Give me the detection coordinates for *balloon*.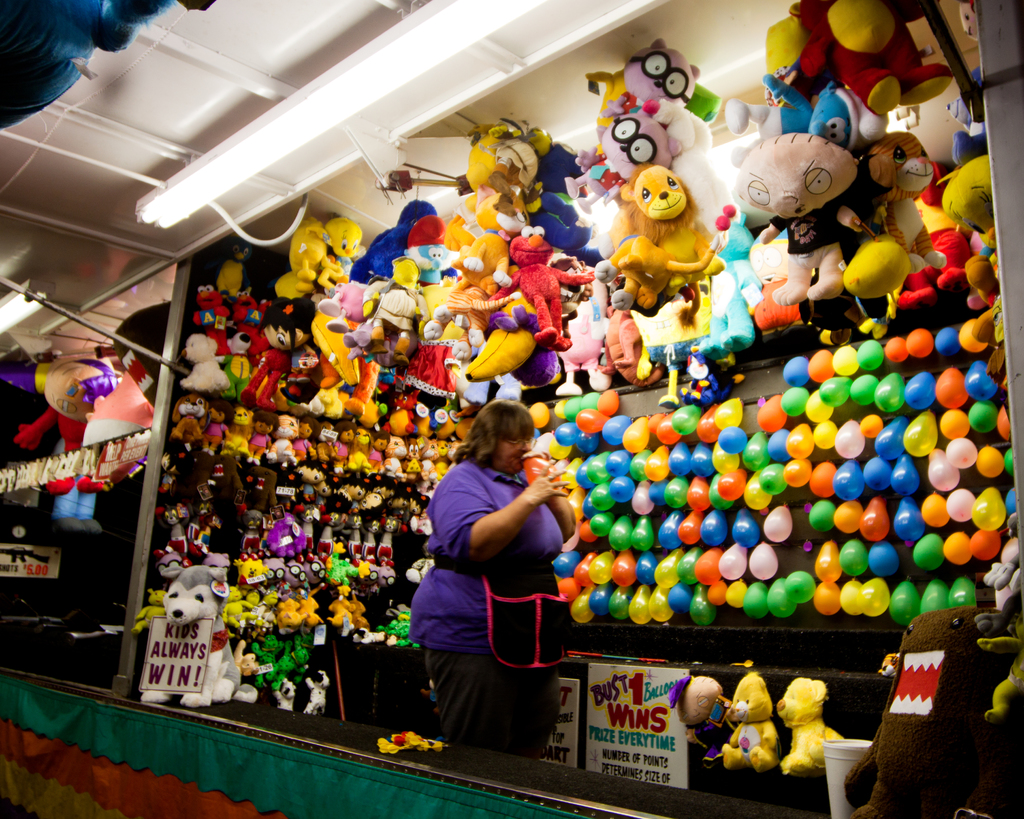
select_region(675, 548, 701, 580).
